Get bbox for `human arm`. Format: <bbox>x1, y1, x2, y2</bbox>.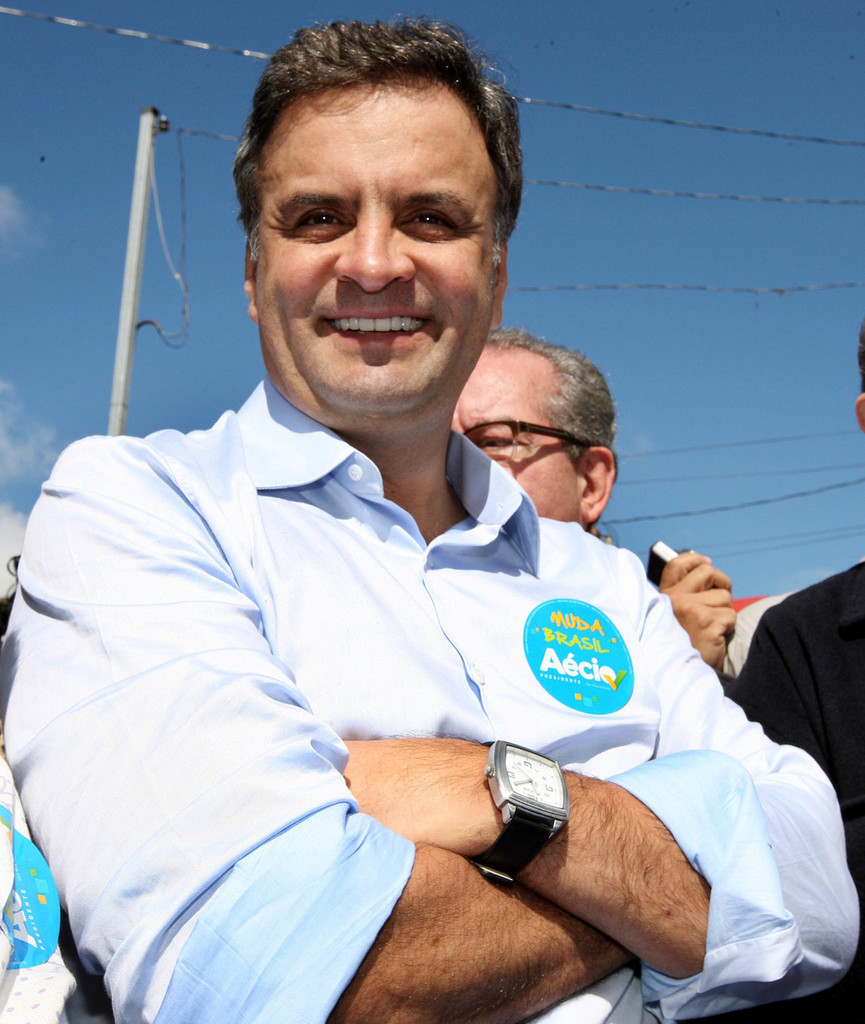
<bbox>663, 529, 745, 655</bbox>.
